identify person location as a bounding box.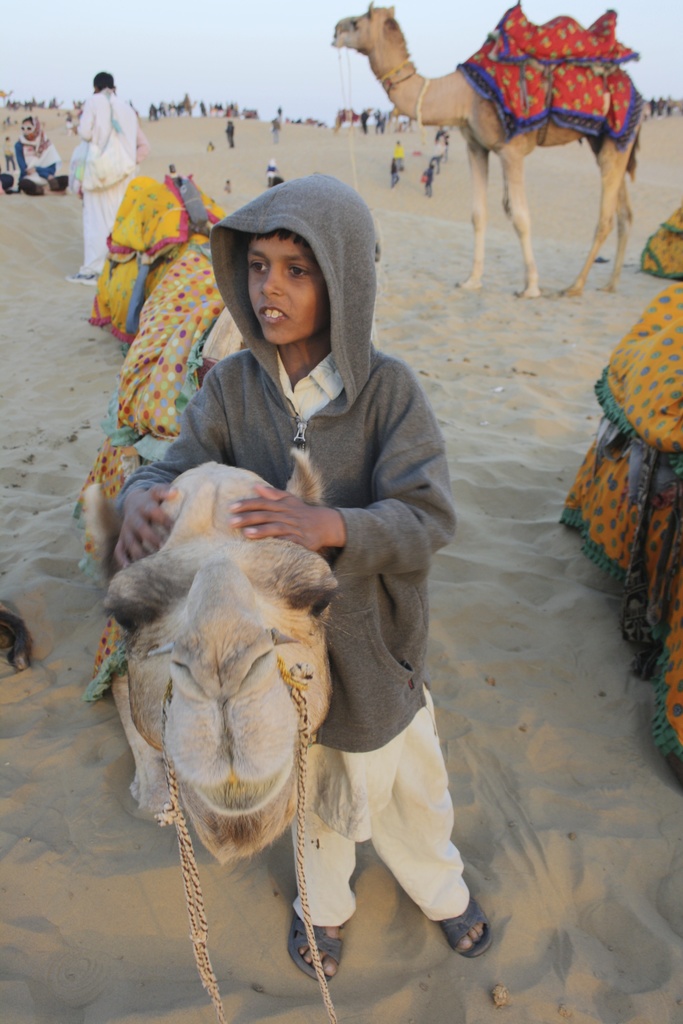
Rect(110, 173, 492, 980).
